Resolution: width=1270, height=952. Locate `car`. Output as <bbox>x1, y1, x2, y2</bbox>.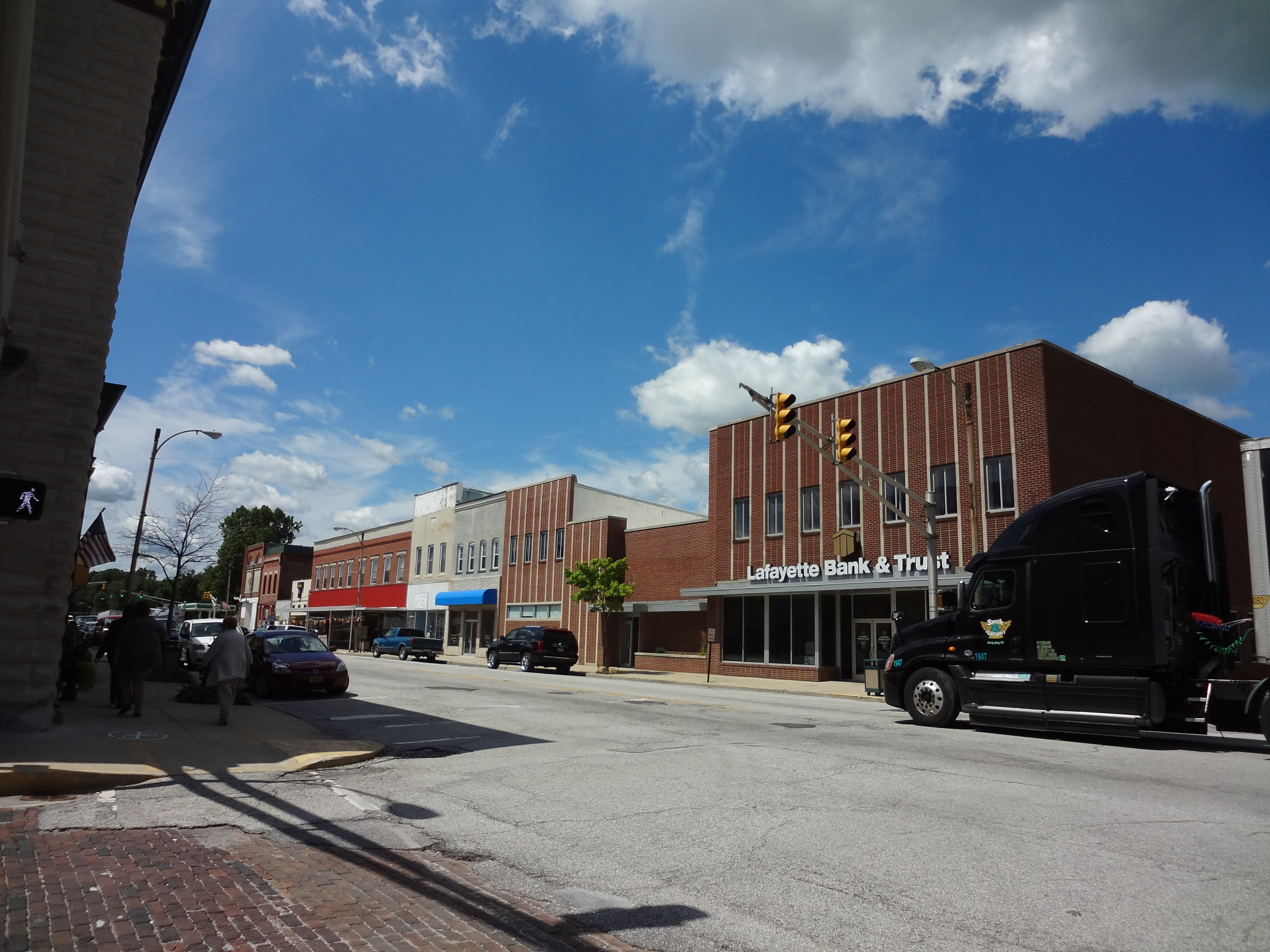
<bbox>50, 167, 64, 181</bbox>.
